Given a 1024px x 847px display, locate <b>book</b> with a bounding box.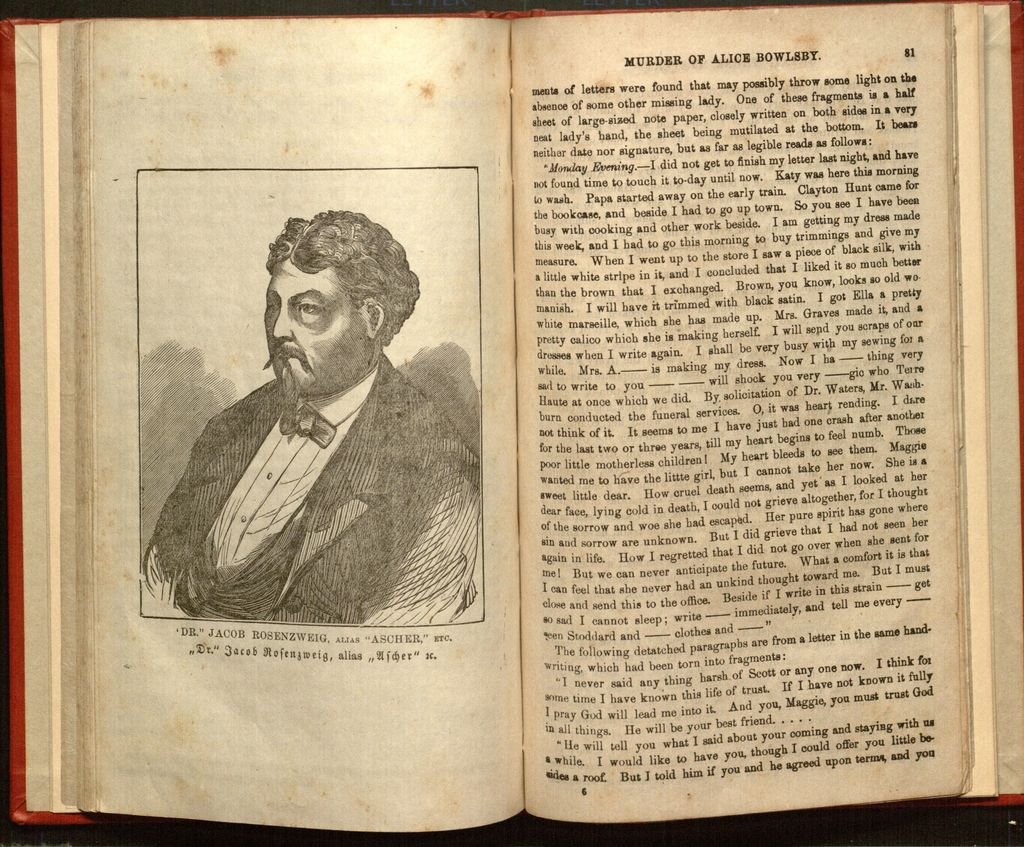
Located: region(0, 0, 1023, 841).
